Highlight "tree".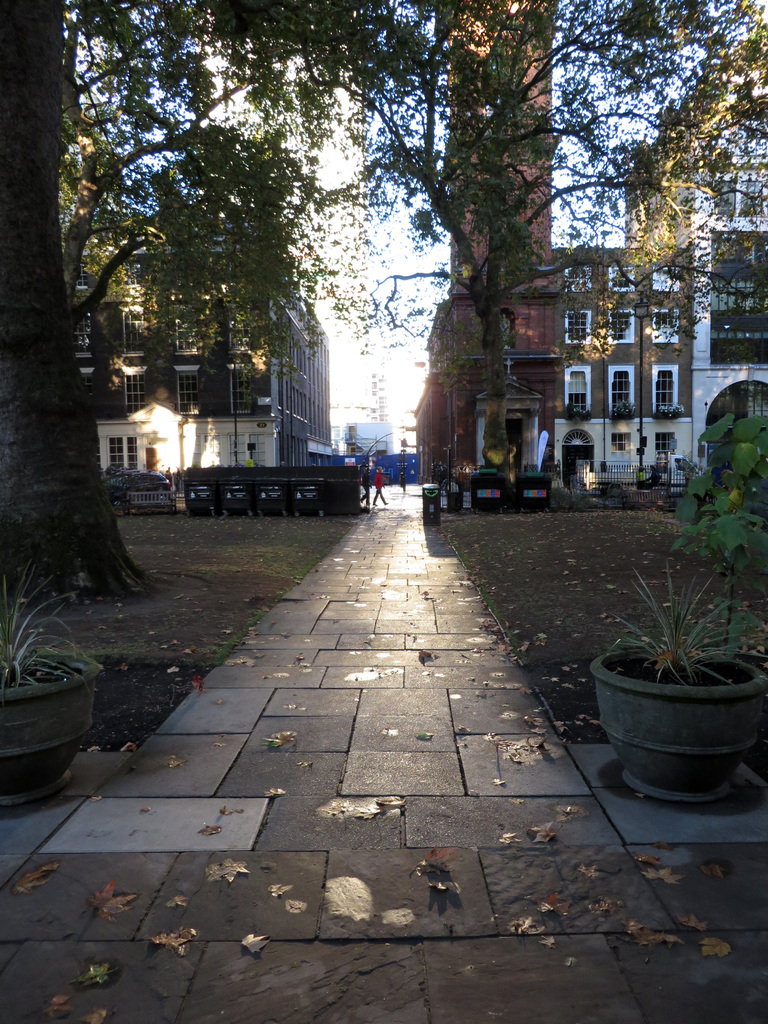
Highlighted region: (x1=259, y1=0, x2=767, y2=497).
